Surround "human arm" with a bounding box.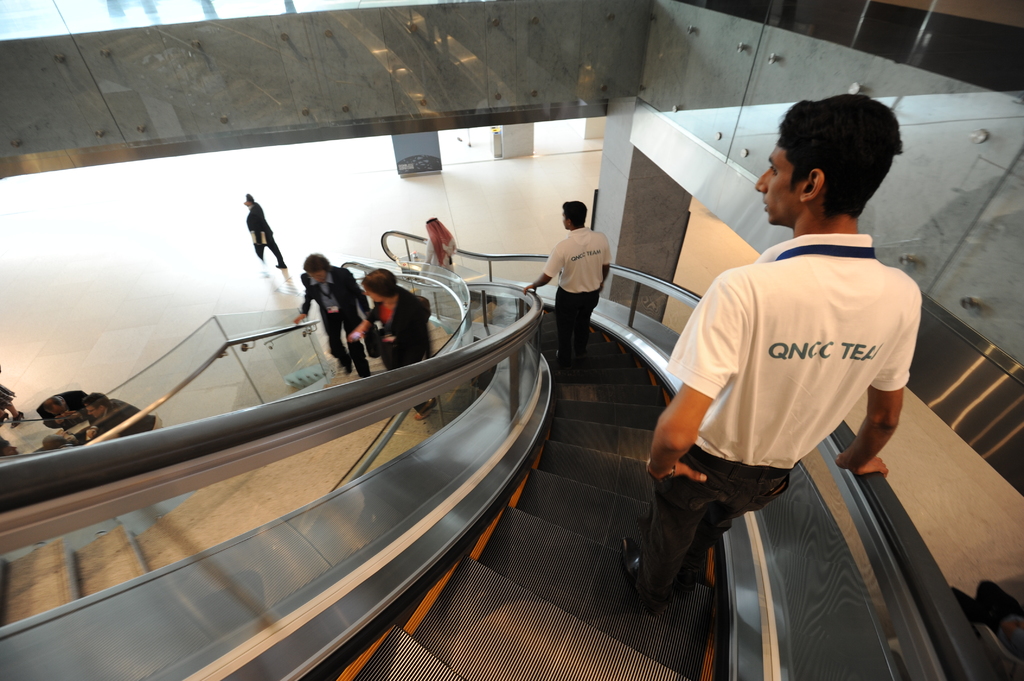
rect(602, 236, 614, 281).
